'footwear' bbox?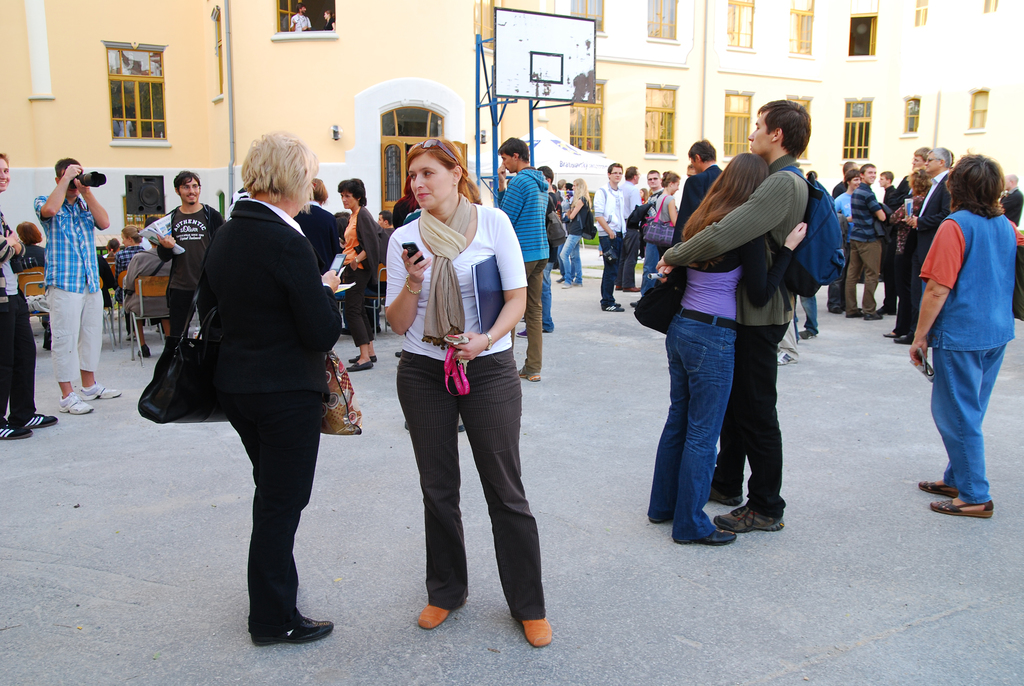
[701, 474, 737, 503]
